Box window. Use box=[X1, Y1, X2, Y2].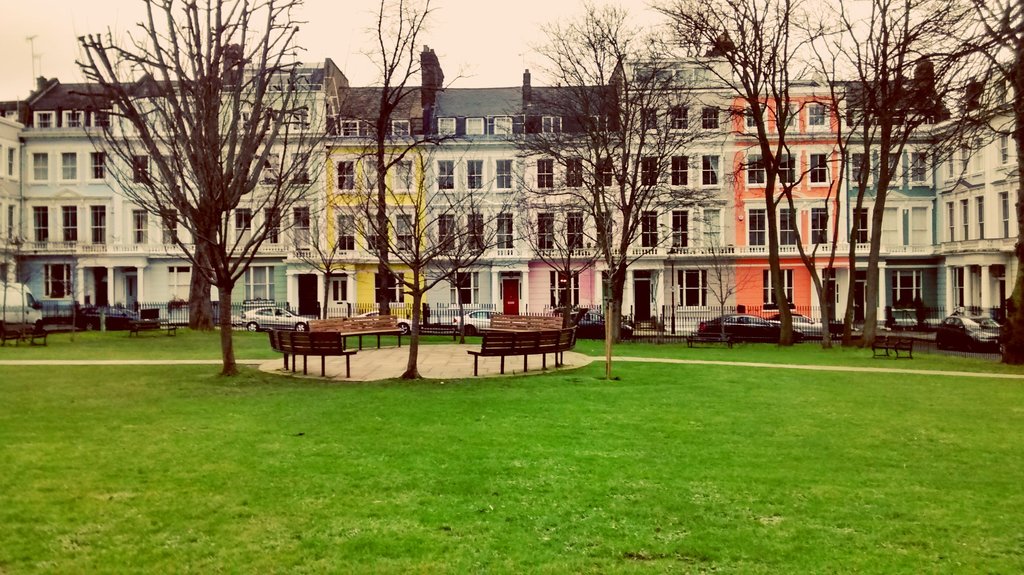
box=[703, 108, 719, 134].
